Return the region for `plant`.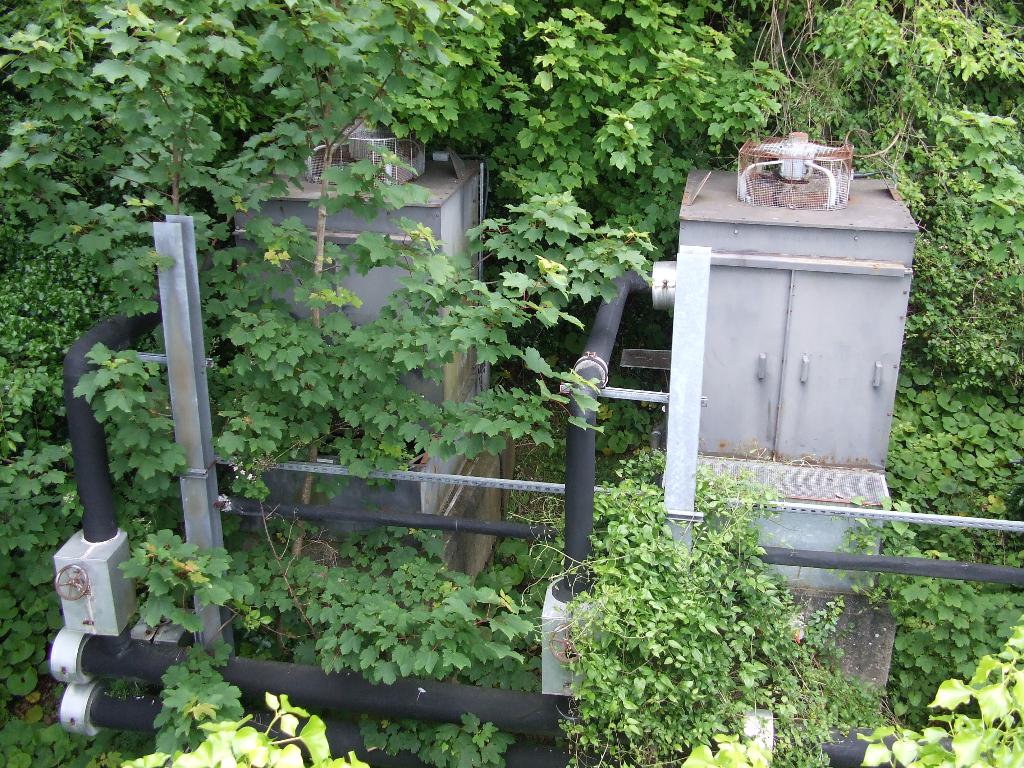
x1=484, y1=0, x2=799, y2=261.
